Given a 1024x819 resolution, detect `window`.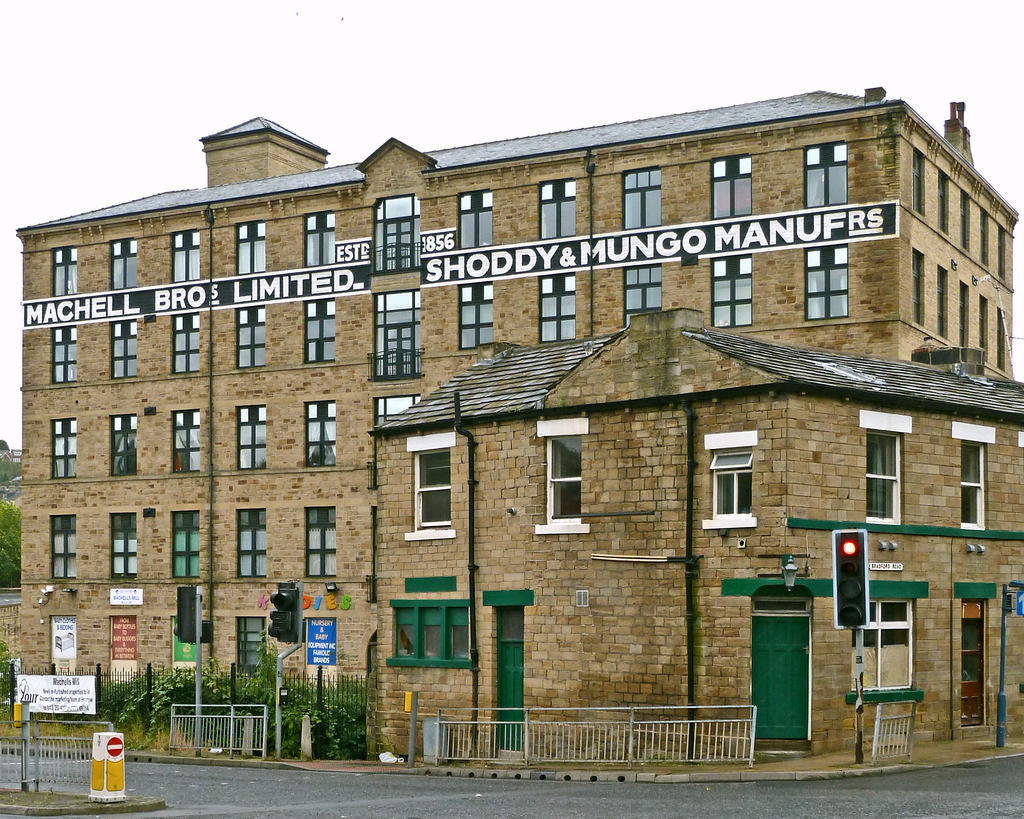
[47, 415, 81, 482].
